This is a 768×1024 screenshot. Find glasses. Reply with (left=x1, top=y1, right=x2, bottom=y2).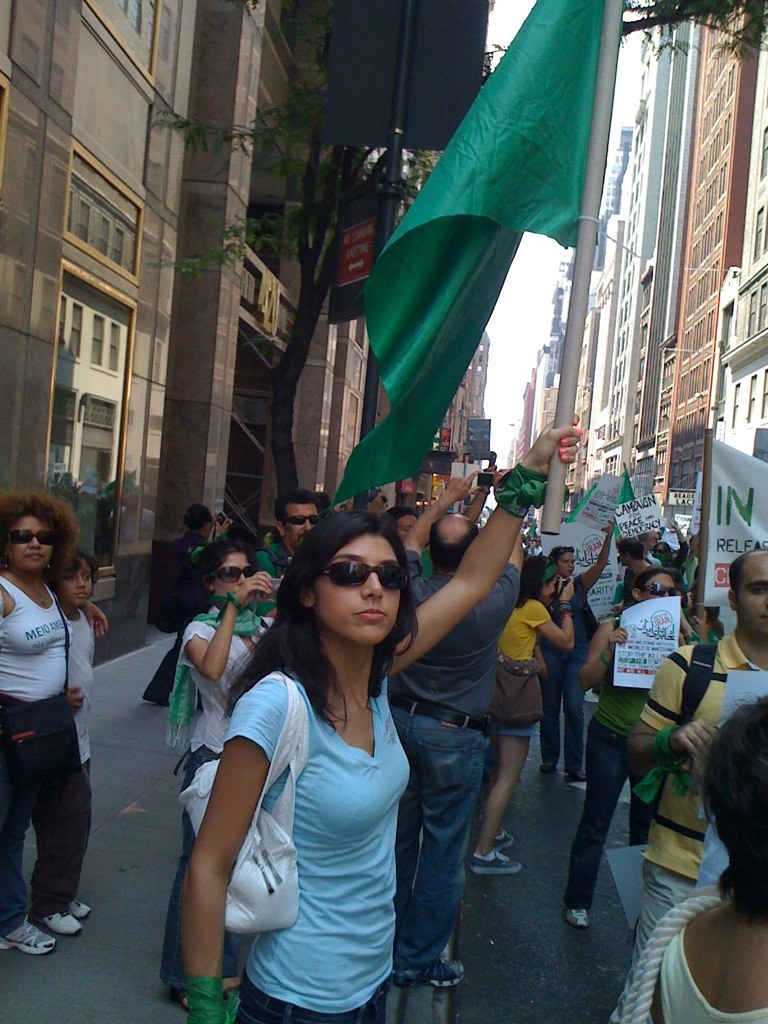
(left=201, top=559, right=254, bottom=581).
